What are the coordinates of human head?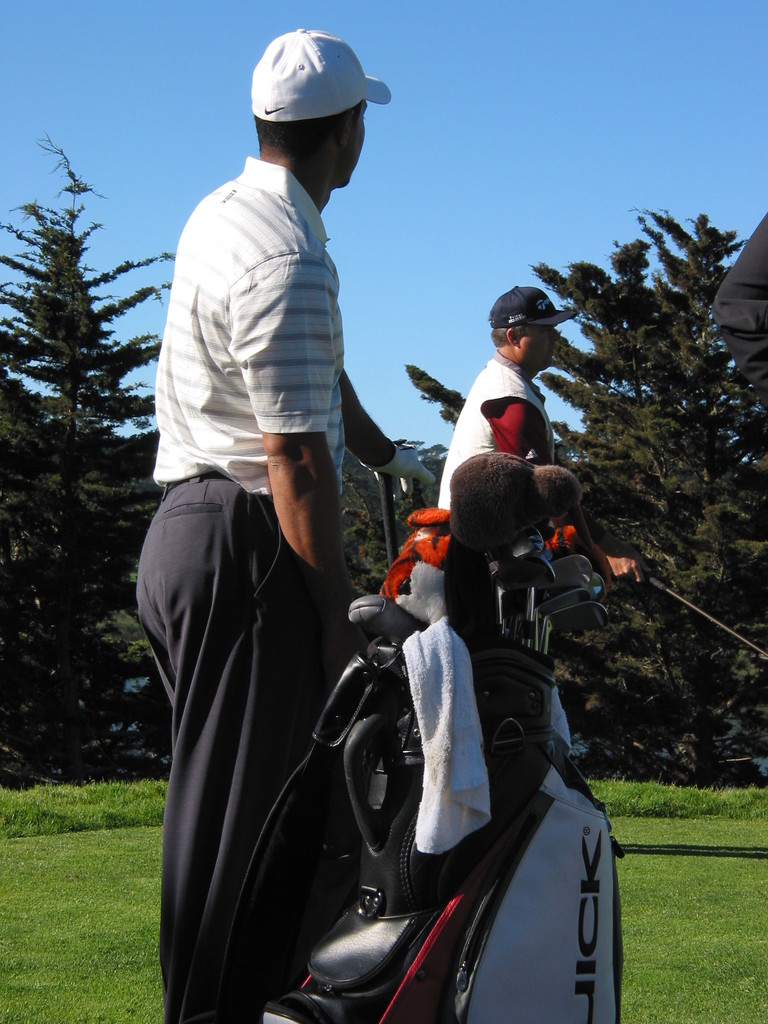
locate(252, 25, 394, 189).
